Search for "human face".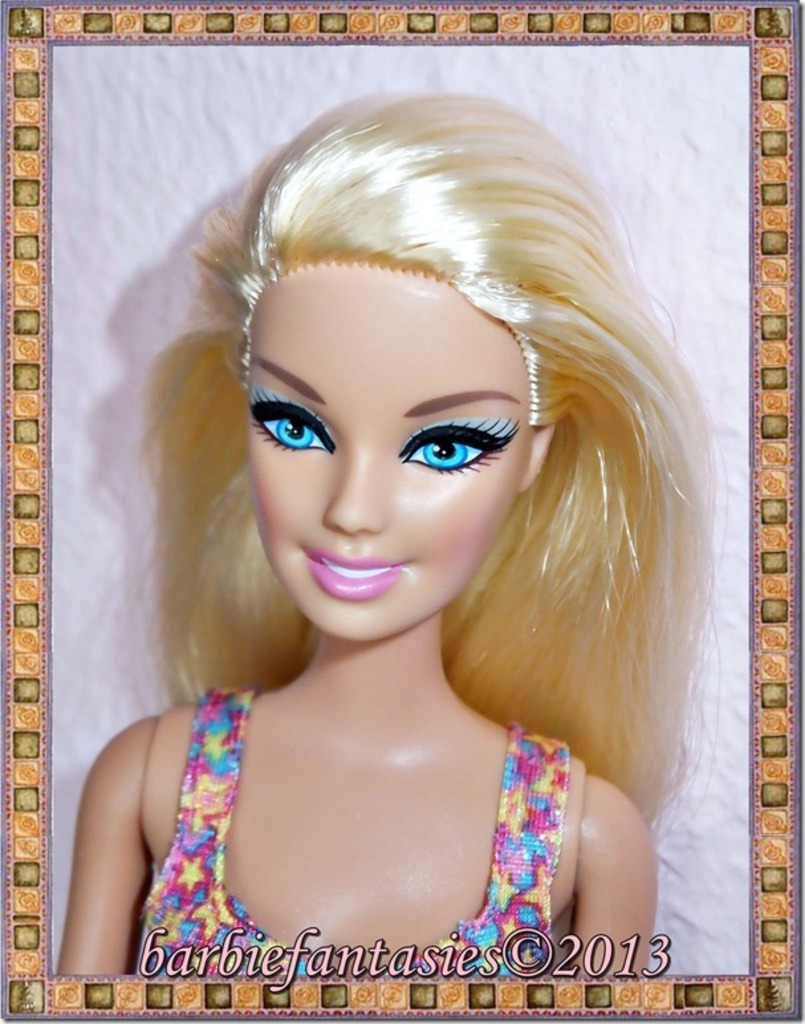
Found at [247,272,541,645].
